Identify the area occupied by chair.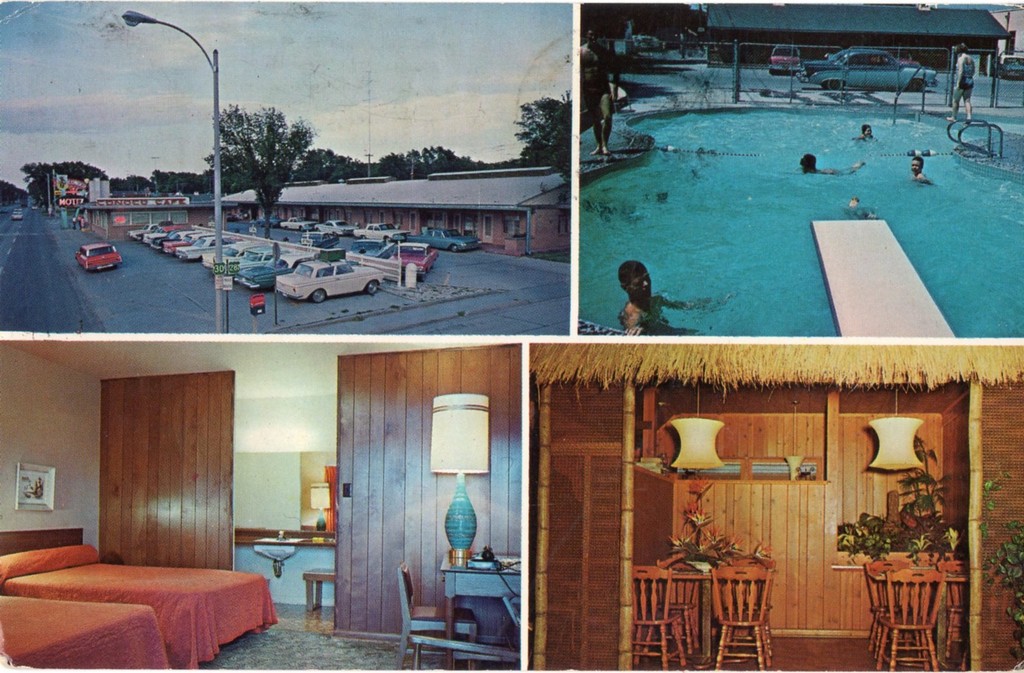
Area: detection(709, 567, 768, 670).
